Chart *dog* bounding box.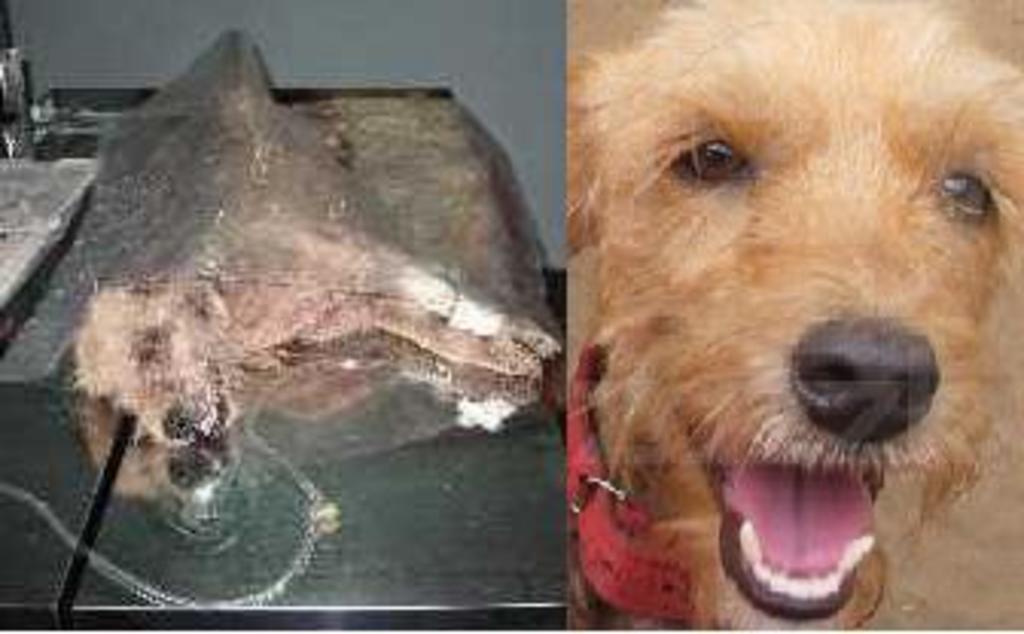
Charted: detection(76, 226, 561, 451).
